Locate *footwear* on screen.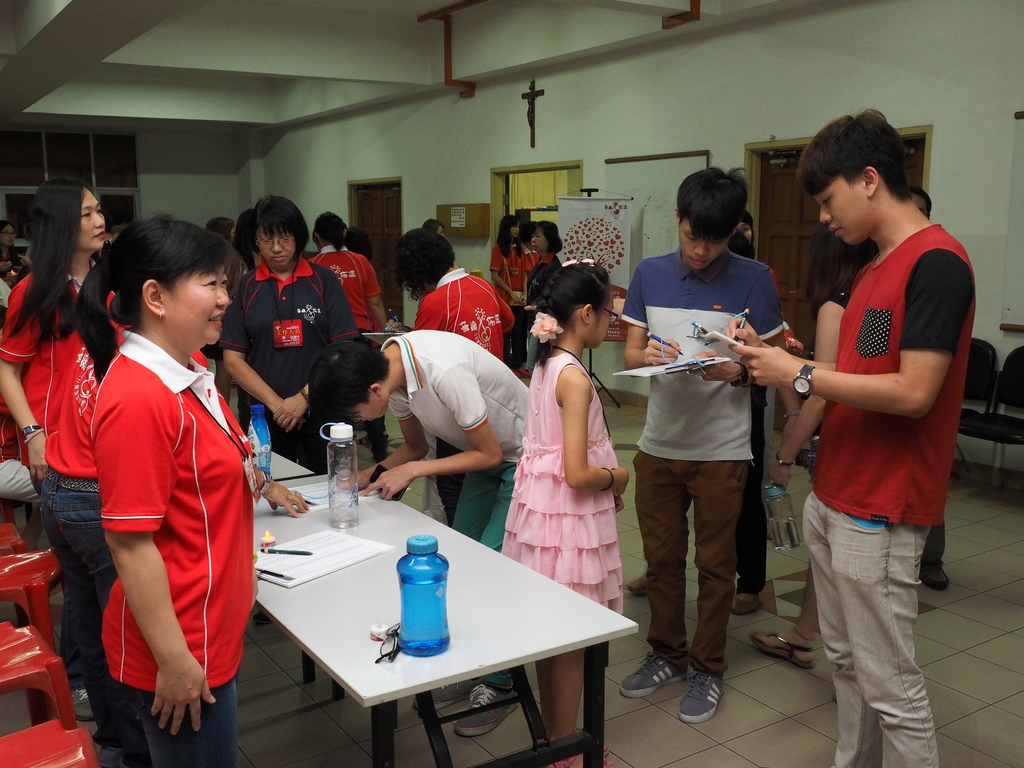
On screen at 746, 630, 816, 669.
